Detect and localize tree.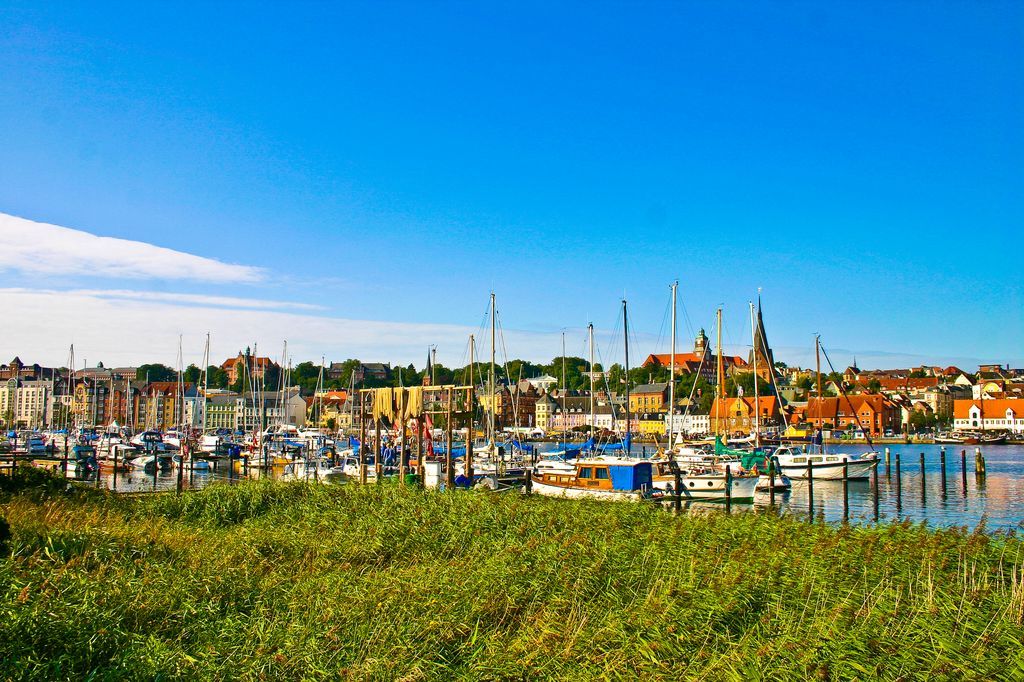
Localized at <box>817,370,828,387</box>.
